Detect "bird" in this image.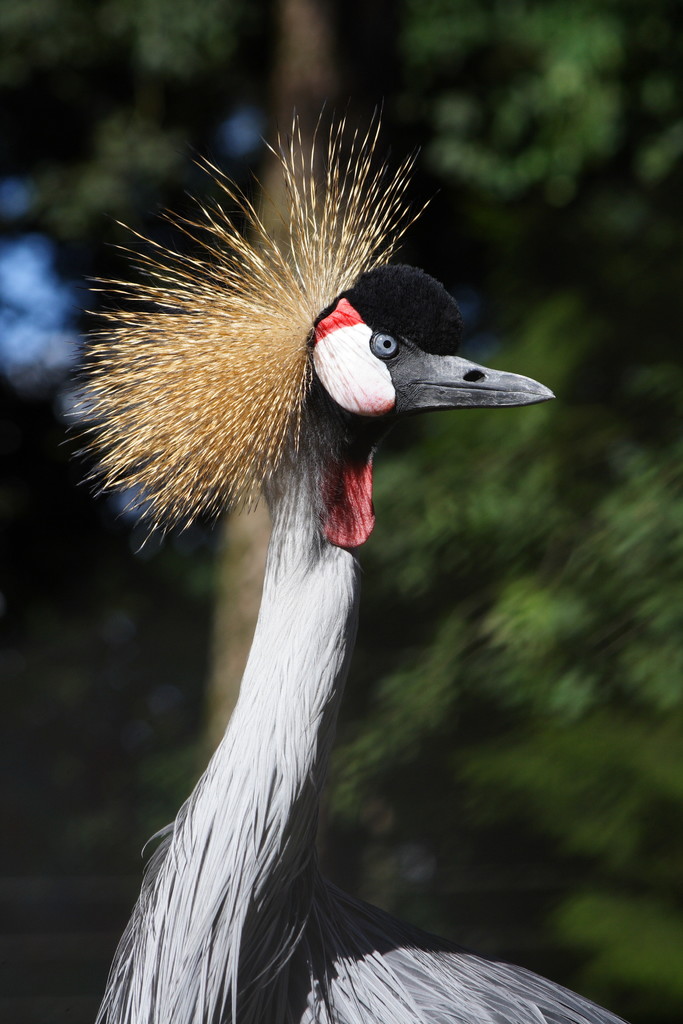
Detection: <region>44, 198, 616, 1006</region>.
